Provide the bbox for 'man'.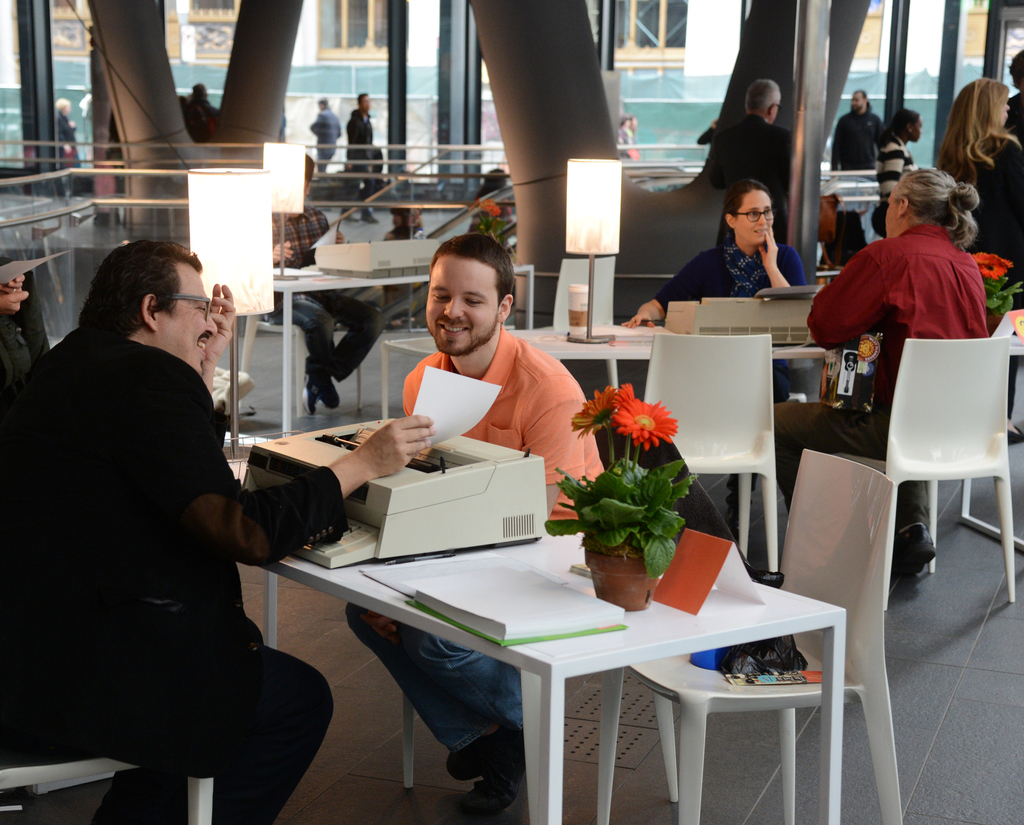
l=346, t=91, r=380, b=226.
